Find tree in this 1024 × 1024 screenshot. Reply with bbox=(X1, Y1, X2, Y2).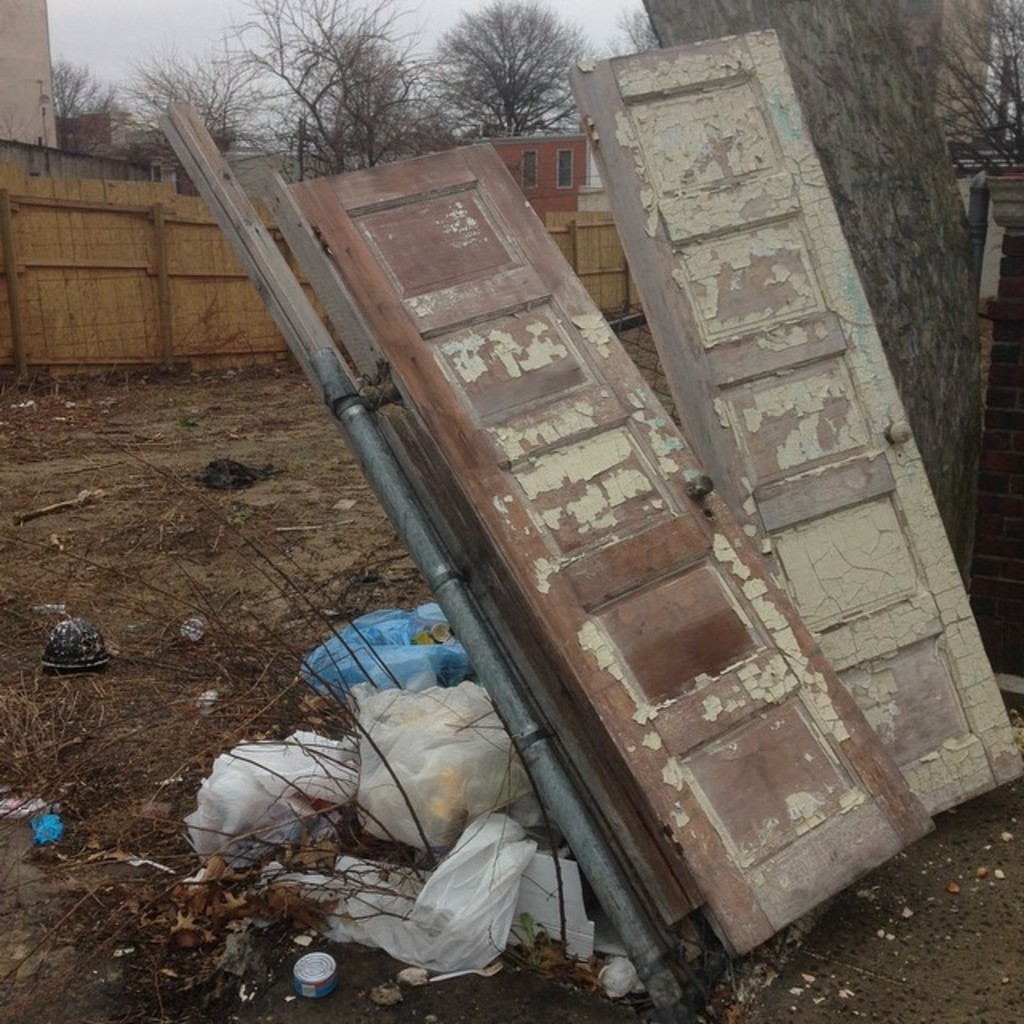
bbox=(442, 18, 582, 128).
